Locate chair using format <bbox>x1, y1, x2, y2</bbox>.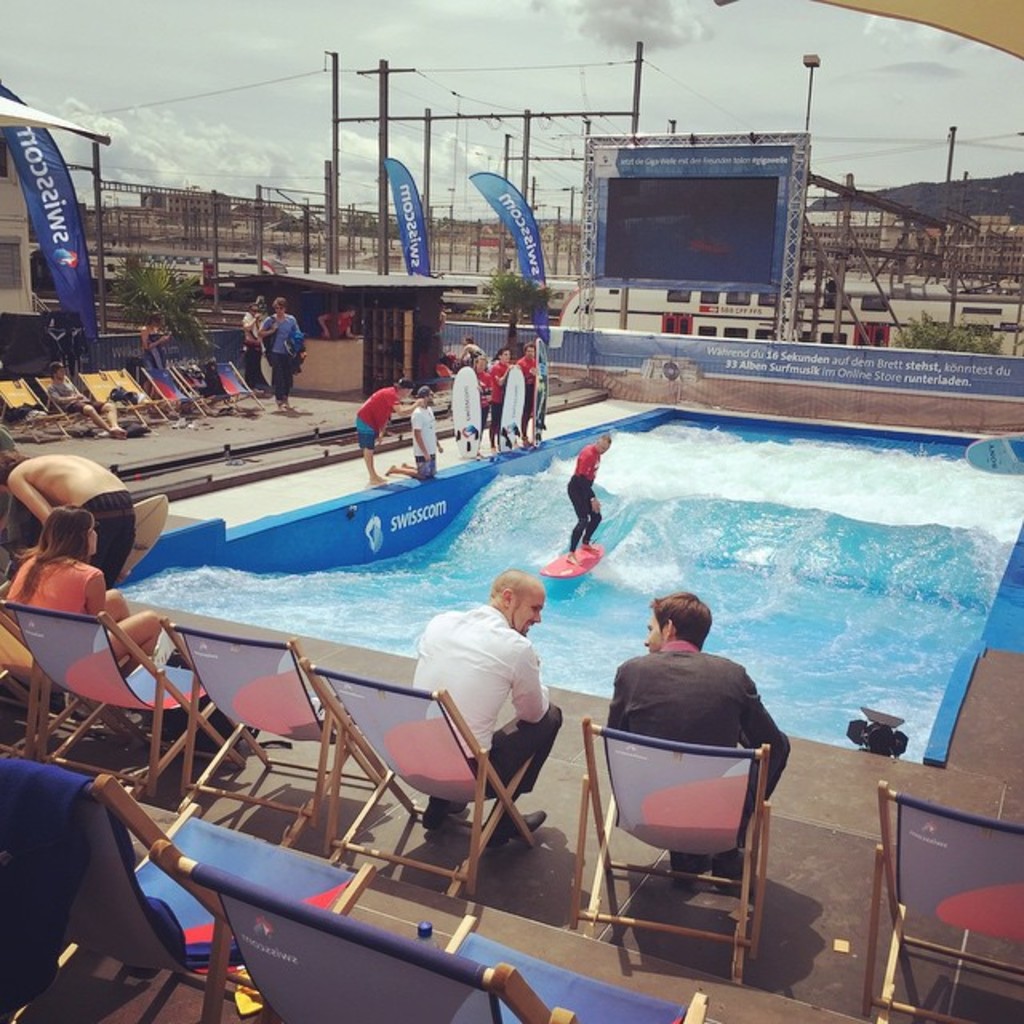
<bbox>3, 595, 282, 805</bbox>.
